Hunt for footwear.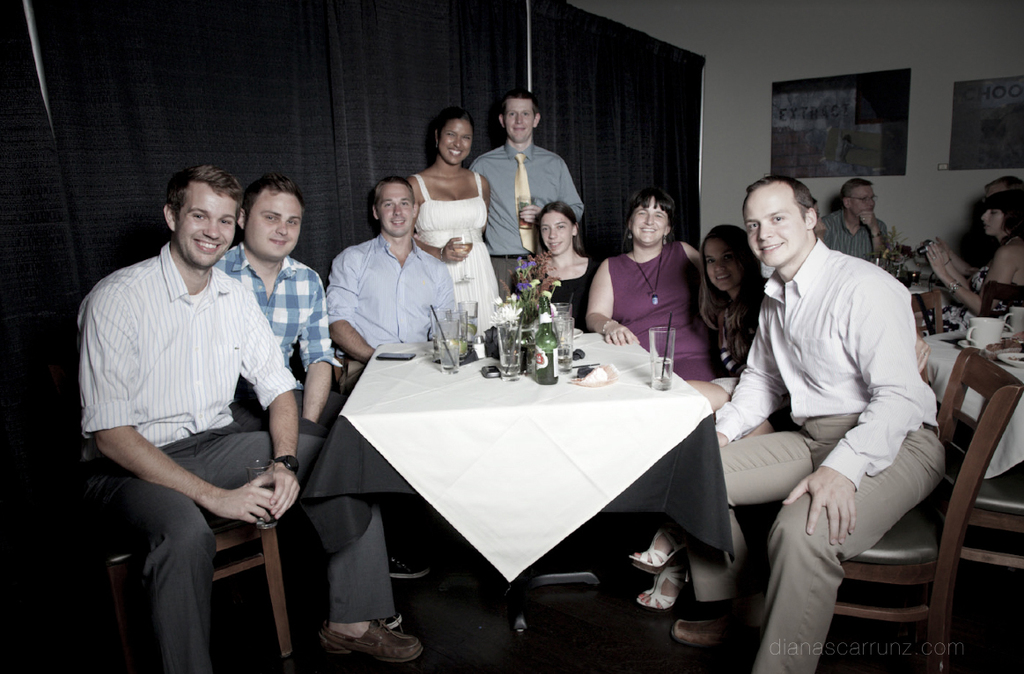
Hunted down at <bbox>318, 618, 424, 663</bbox>.
